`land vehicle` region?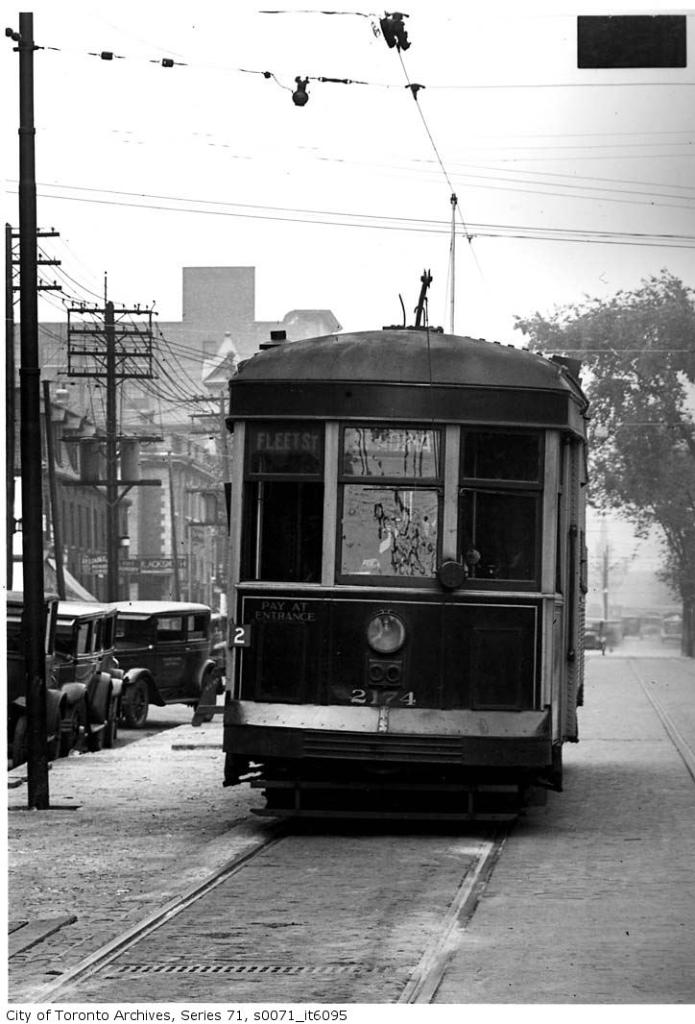
Rect(96, 595, 226, 724)
